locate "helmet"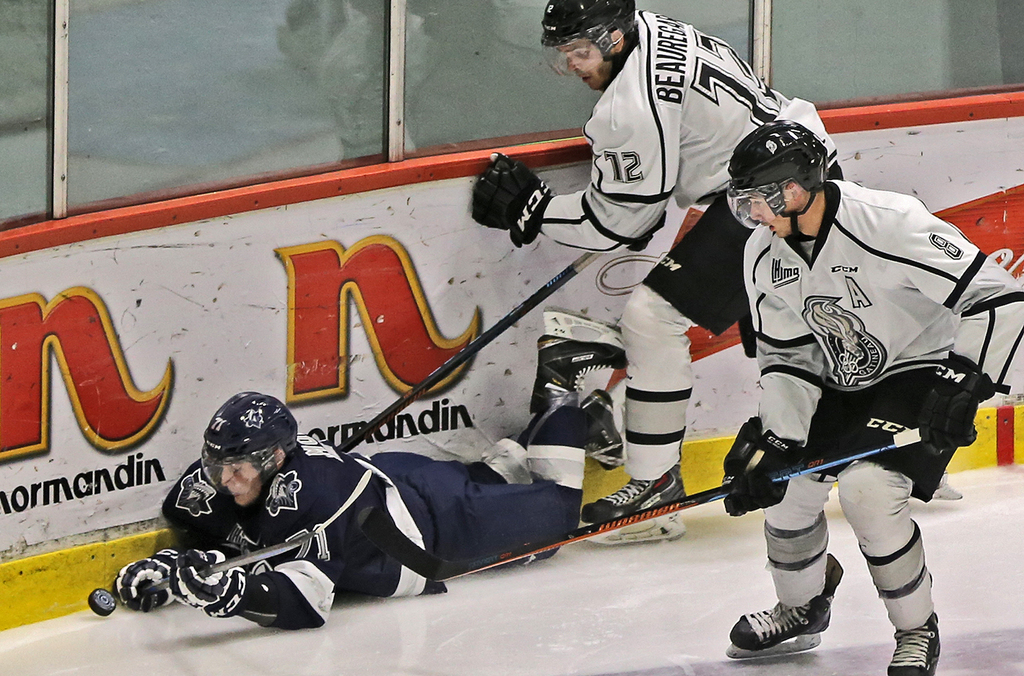
pyautogui.locateOnScreen(546, 0, 640, 105)
